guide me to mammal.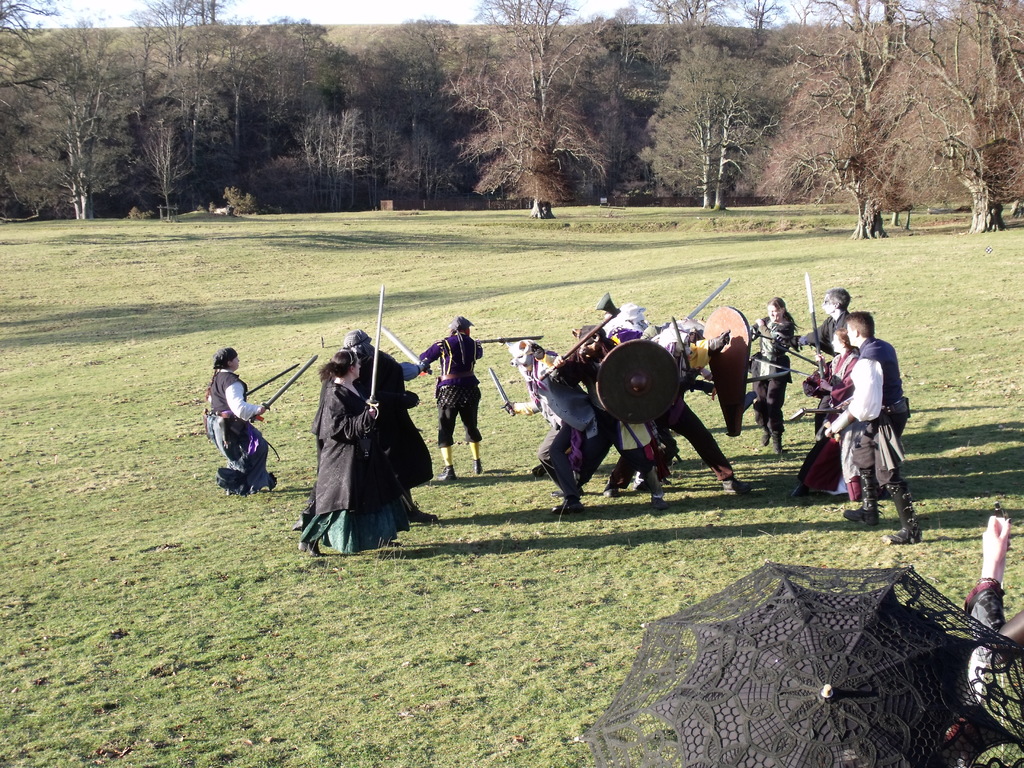
Guidance: {"x1": 292, "y1": 351, "x2": 408, "y2": 550}.
